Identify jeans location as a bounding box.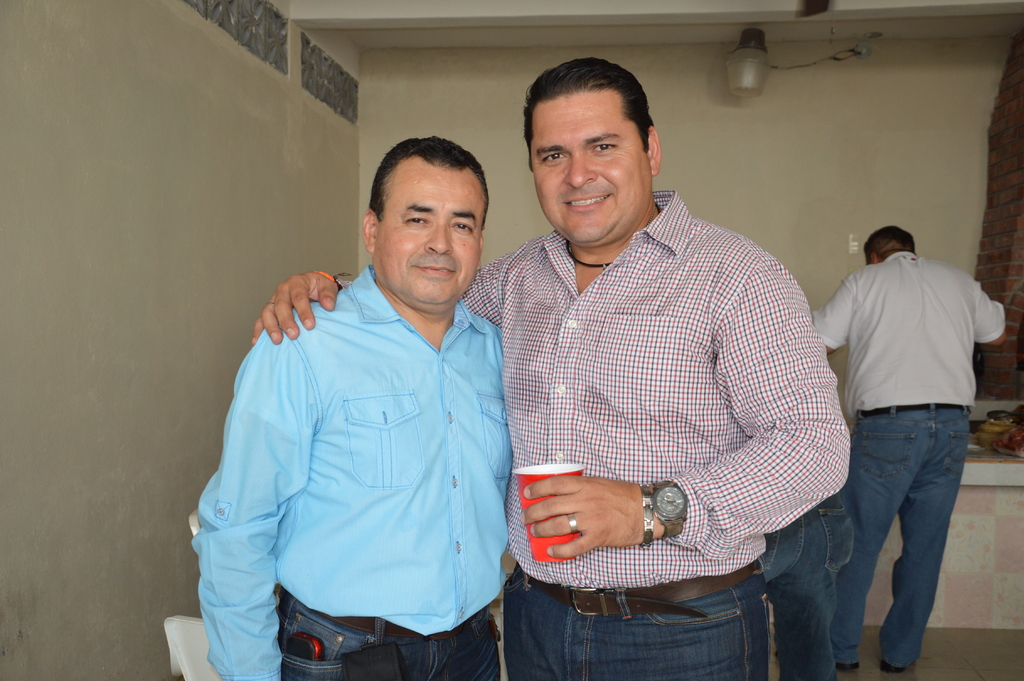
left=754, top=492, right=858, bottom=680.
